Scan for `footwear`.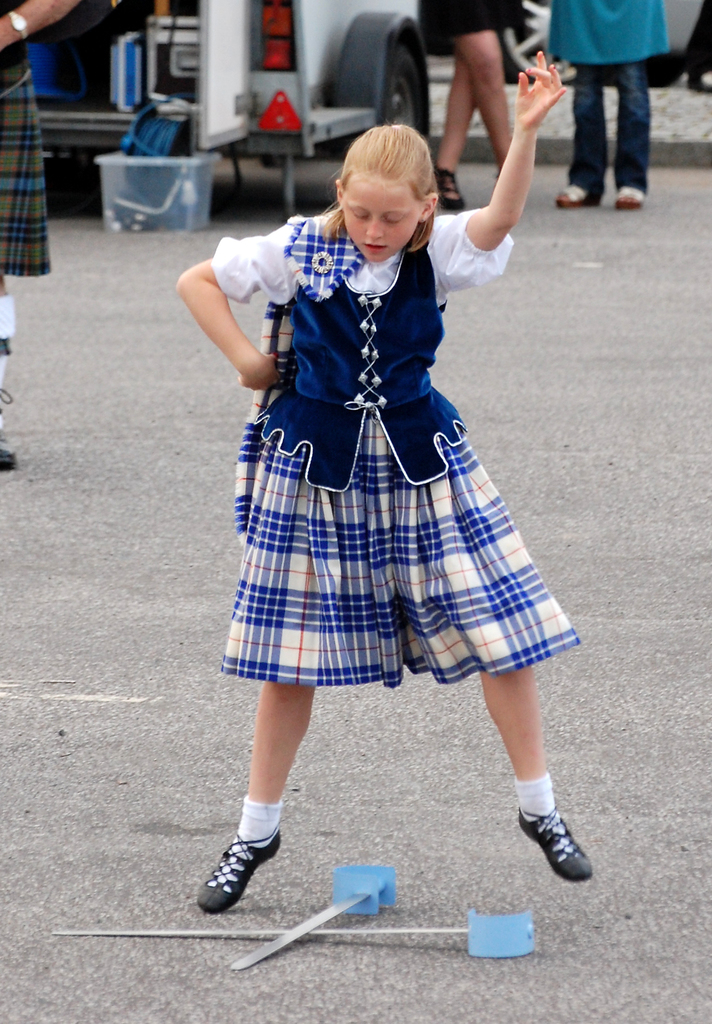
Scan result: Rect(193, 831, 286, 915).
